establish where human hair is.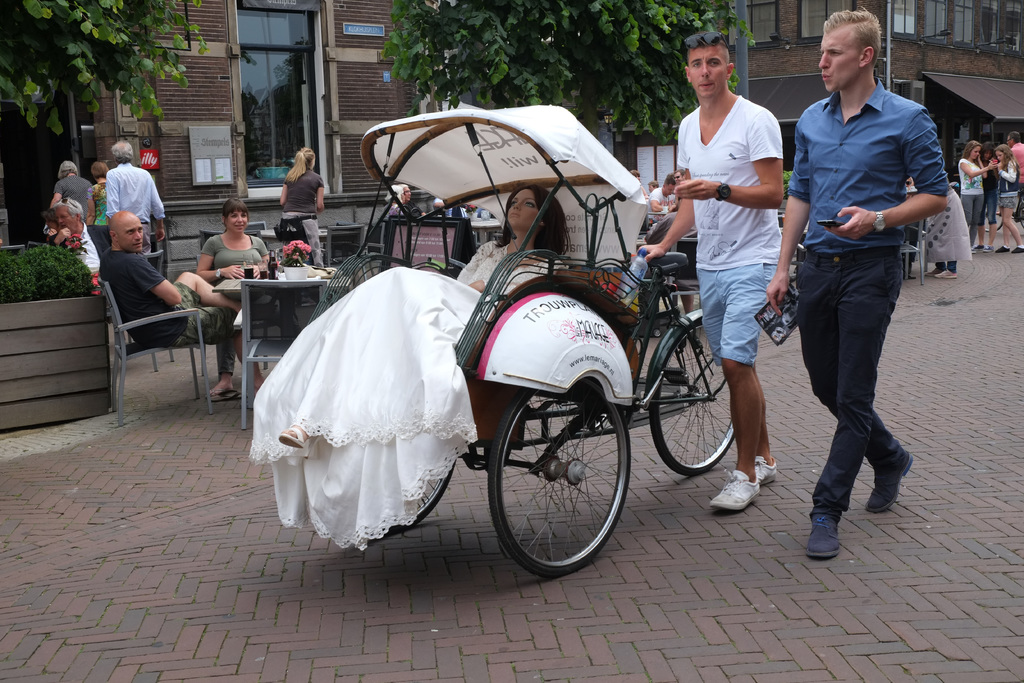
Established at select_region(678, 27, 731, 67).
